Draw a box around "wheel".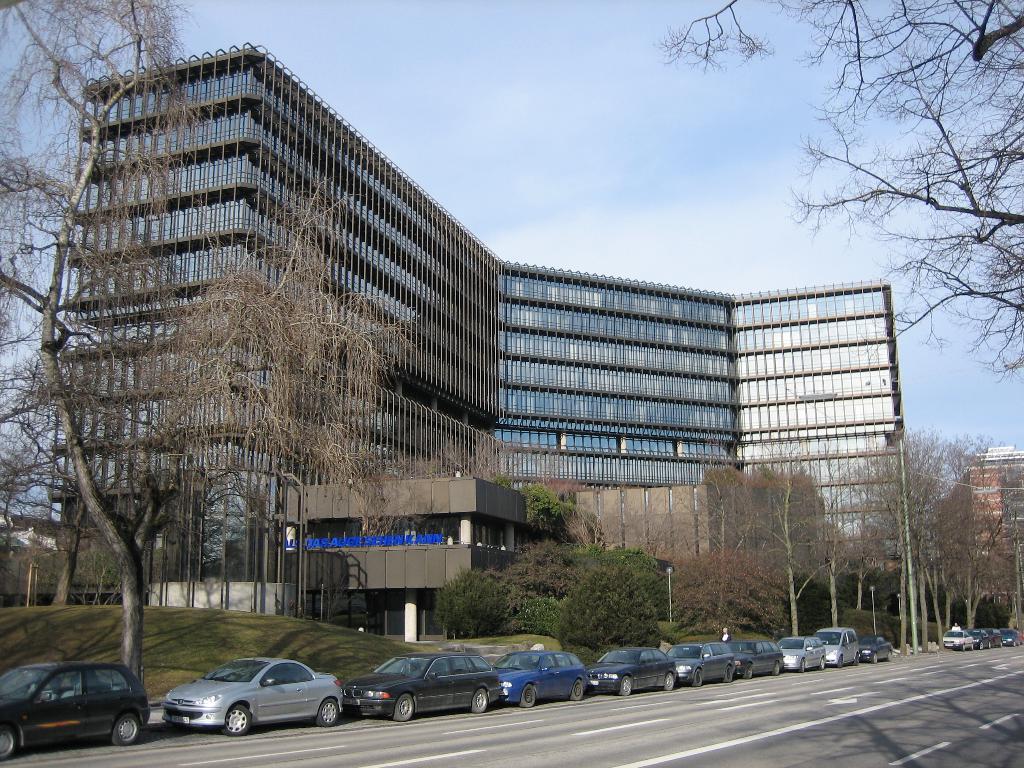
[left=0, top=725, right=16, bottom=762].
